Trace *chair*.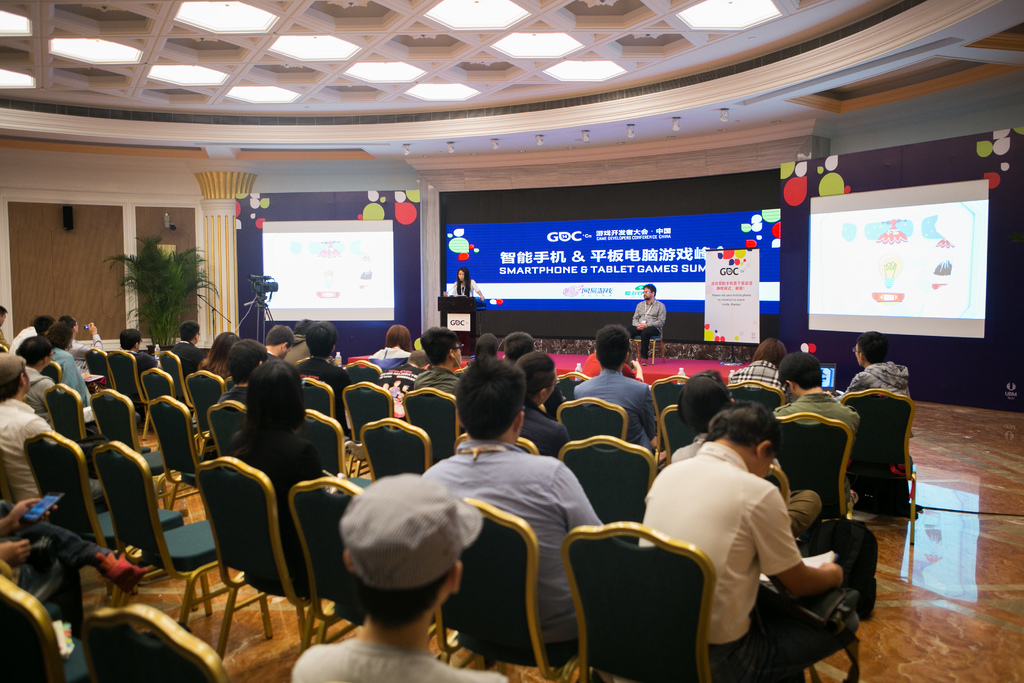
Traced to BBox(99, 612, 237, 682).
